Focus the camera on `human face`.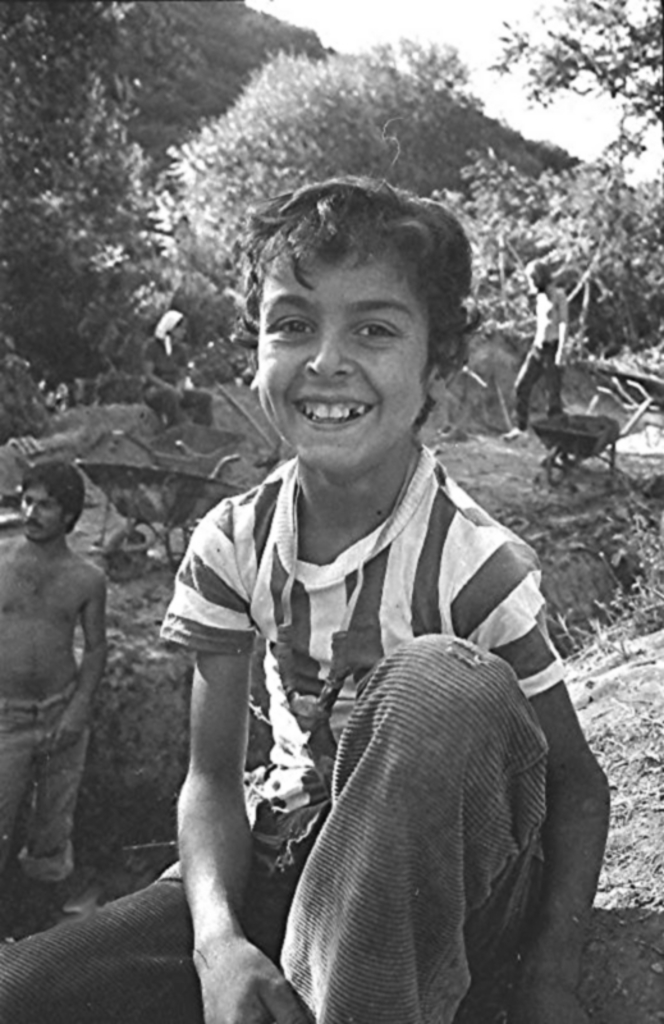
Focus region: rect(249, 232, 434, 477).
